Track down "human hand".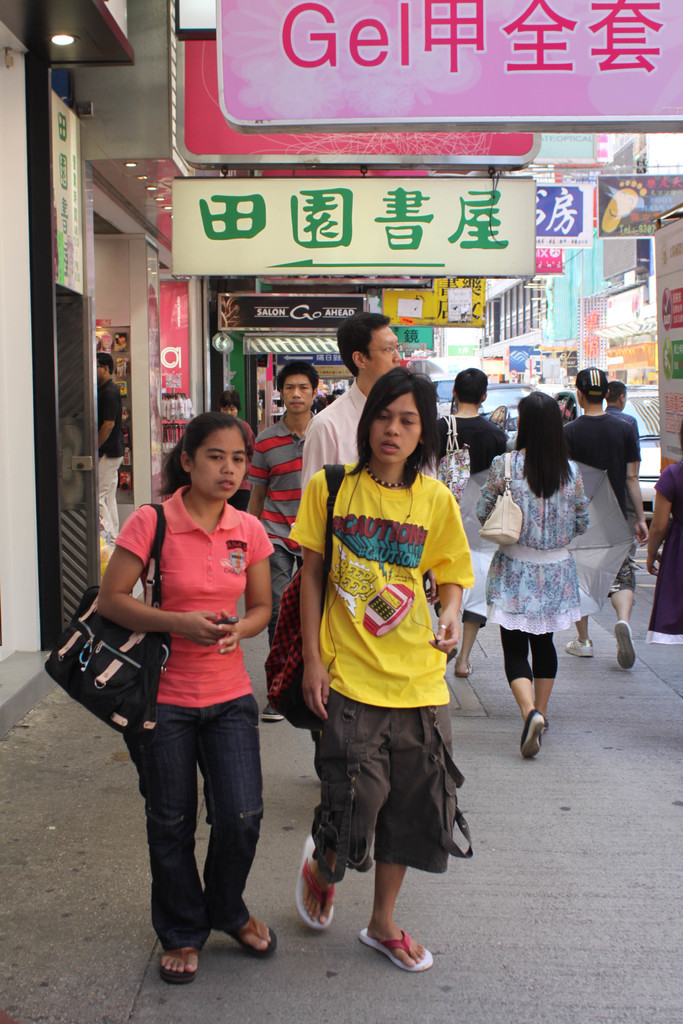
Tracked to locate(424, 568, 443, 607).
